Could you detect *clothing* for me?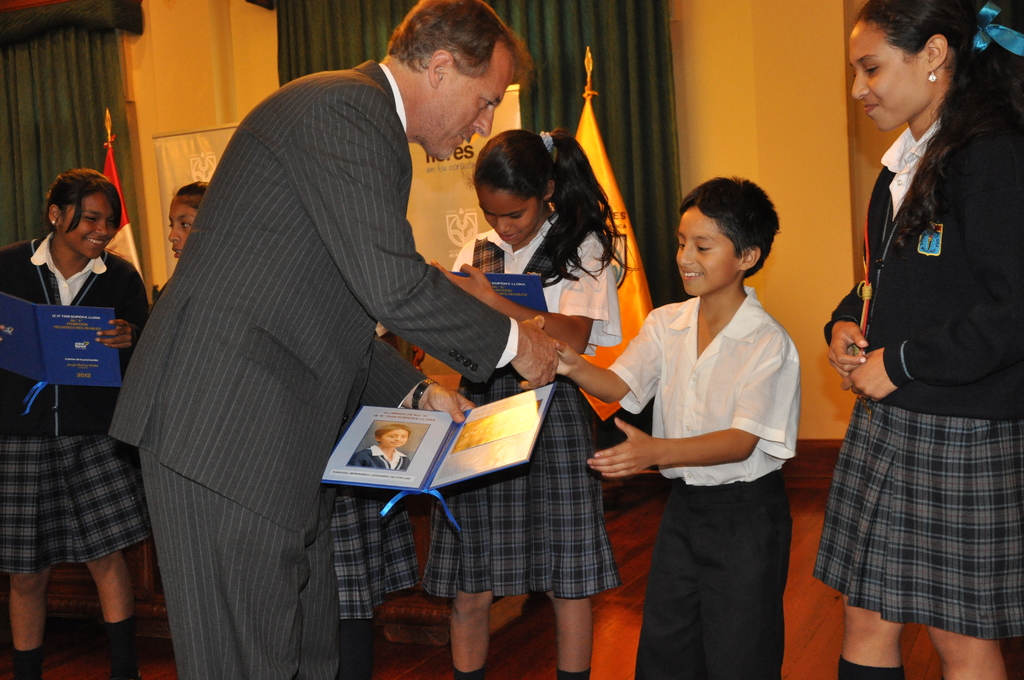
Detection result: [x1=112, y1=45, x2=518, y2=679].
